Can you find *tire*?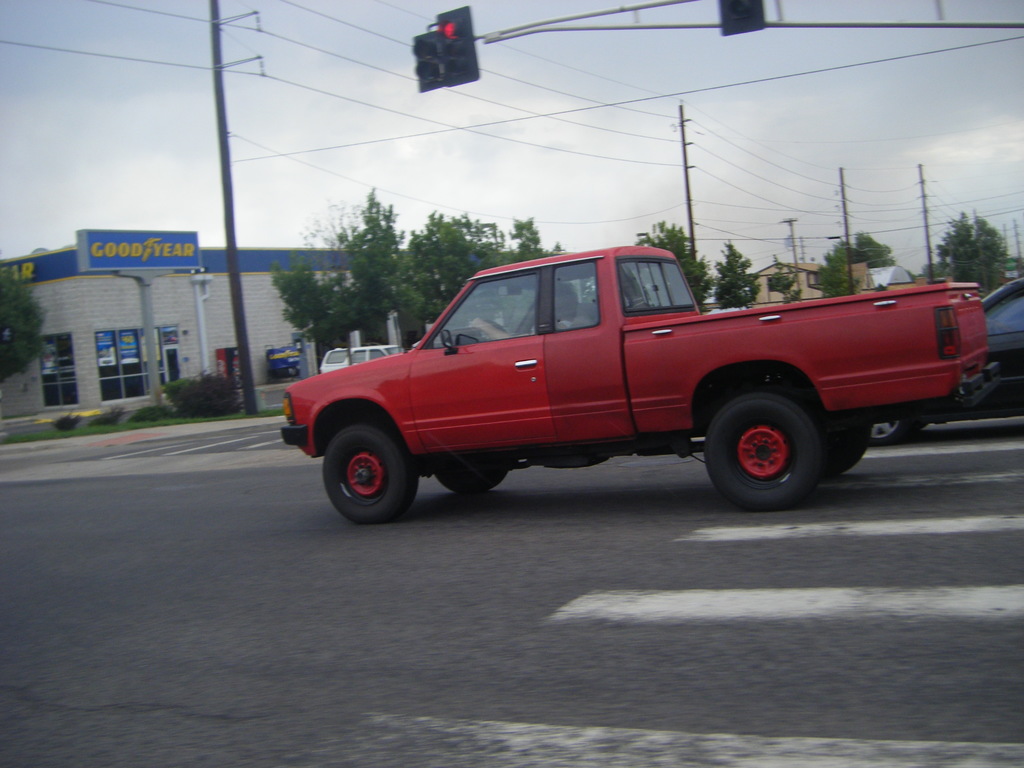
Yes, bounding box: pyautogui.locateOnScreen(432, 457, 514, 495).
